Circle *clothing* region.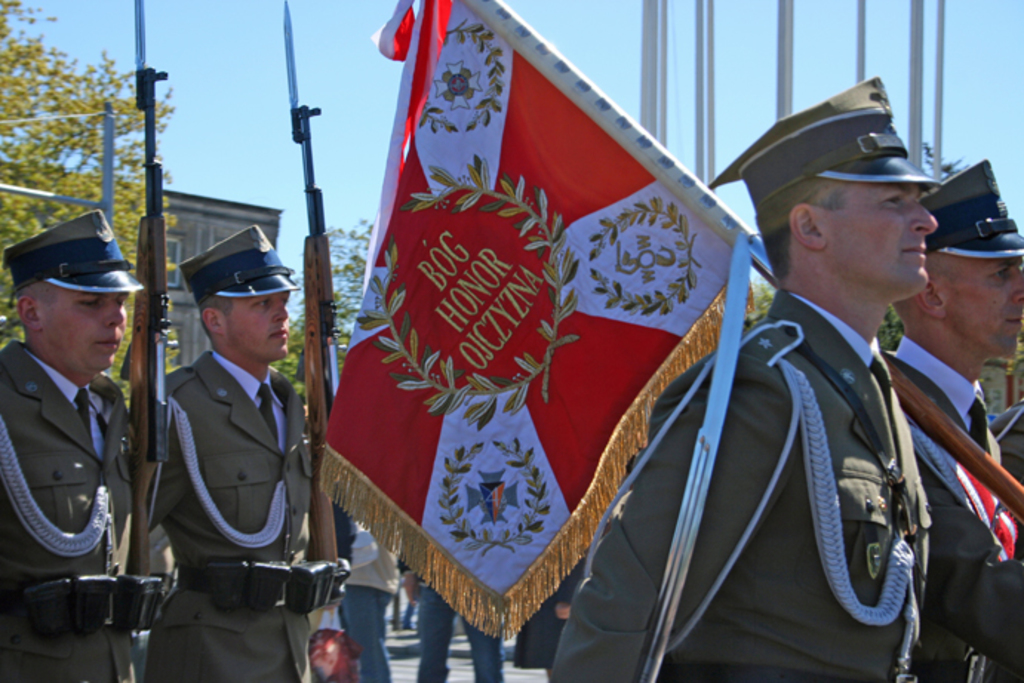
Region: [left=516, top=557, right=585, bottom=676].
